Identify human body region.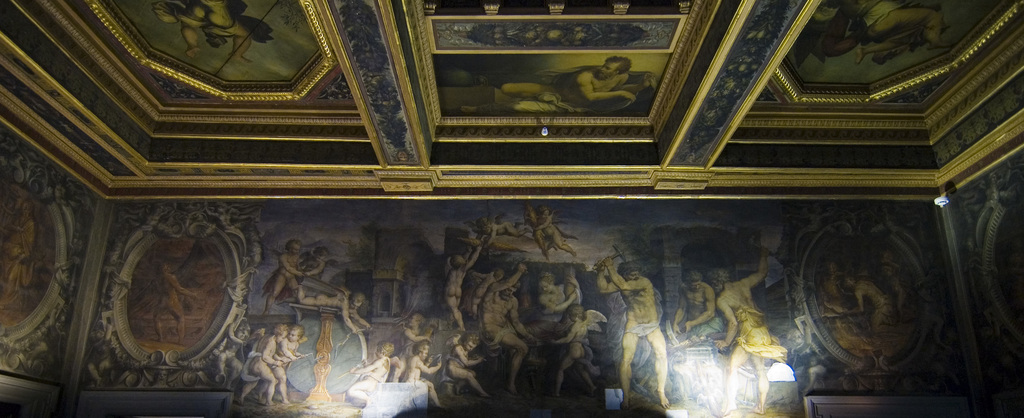
Region: <box>445,246,480,332</box>.
